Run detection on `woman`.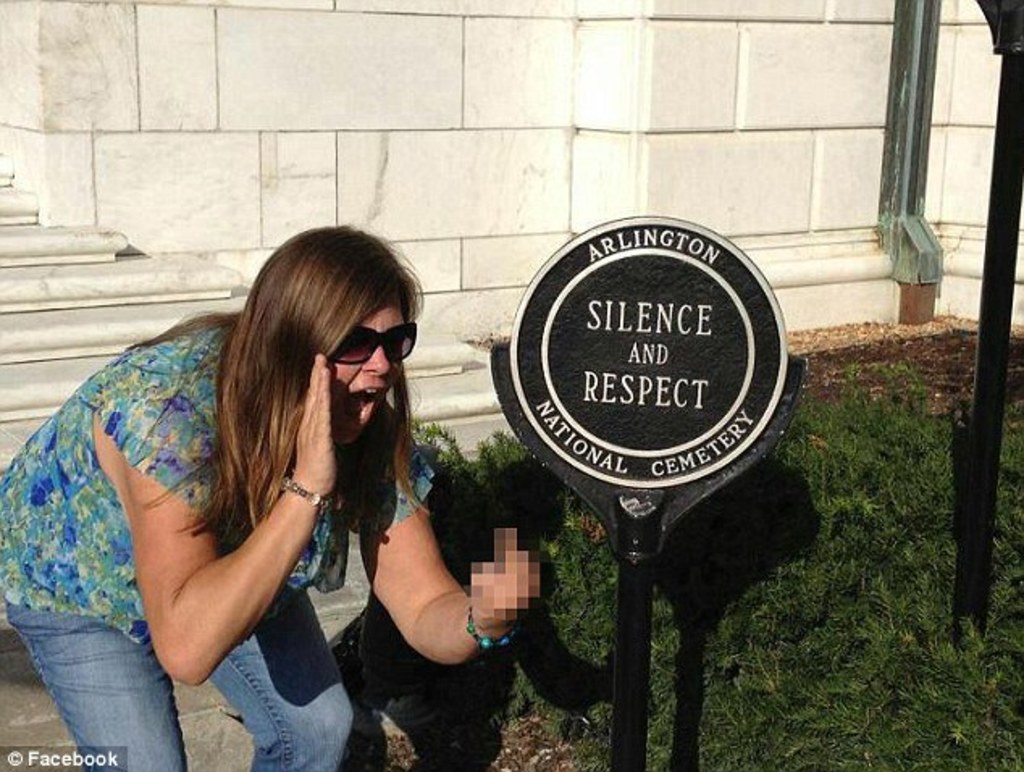
Result: BBox(0, 220, 559, 770).
